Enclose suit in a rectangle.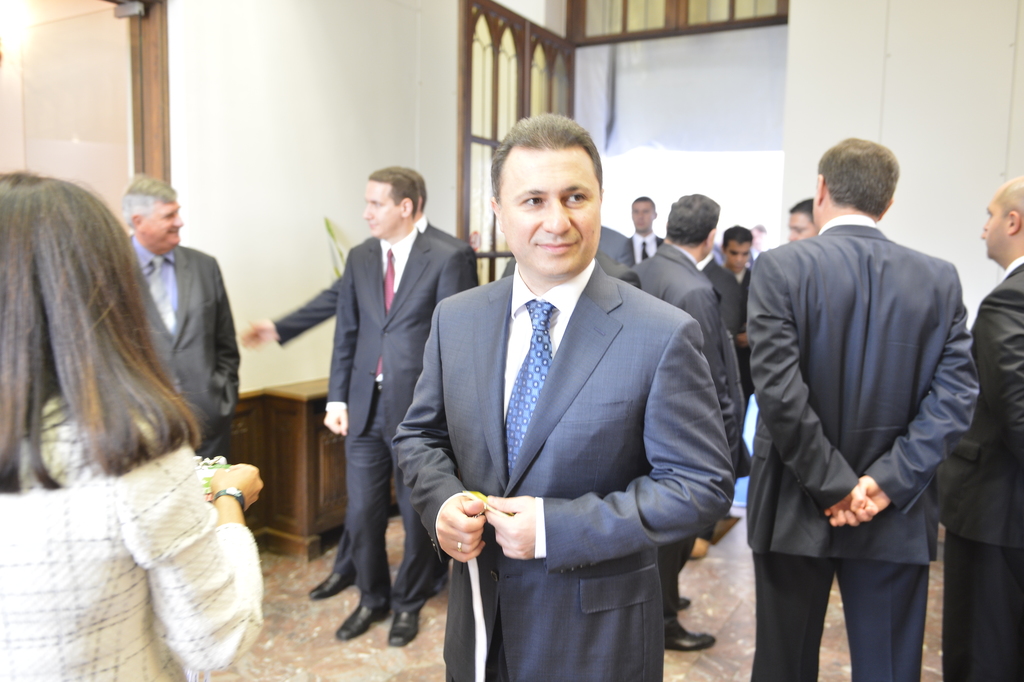
[502,228,642,290].
